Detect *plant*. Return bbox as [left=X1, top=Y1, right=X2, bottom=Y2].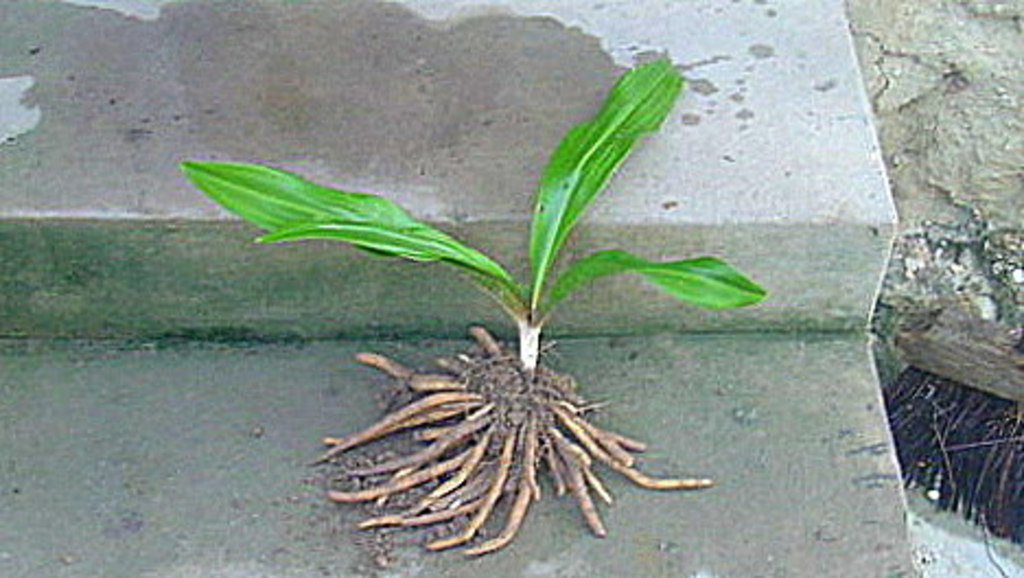
[left=171, top=0, right=829, bottom=571].
